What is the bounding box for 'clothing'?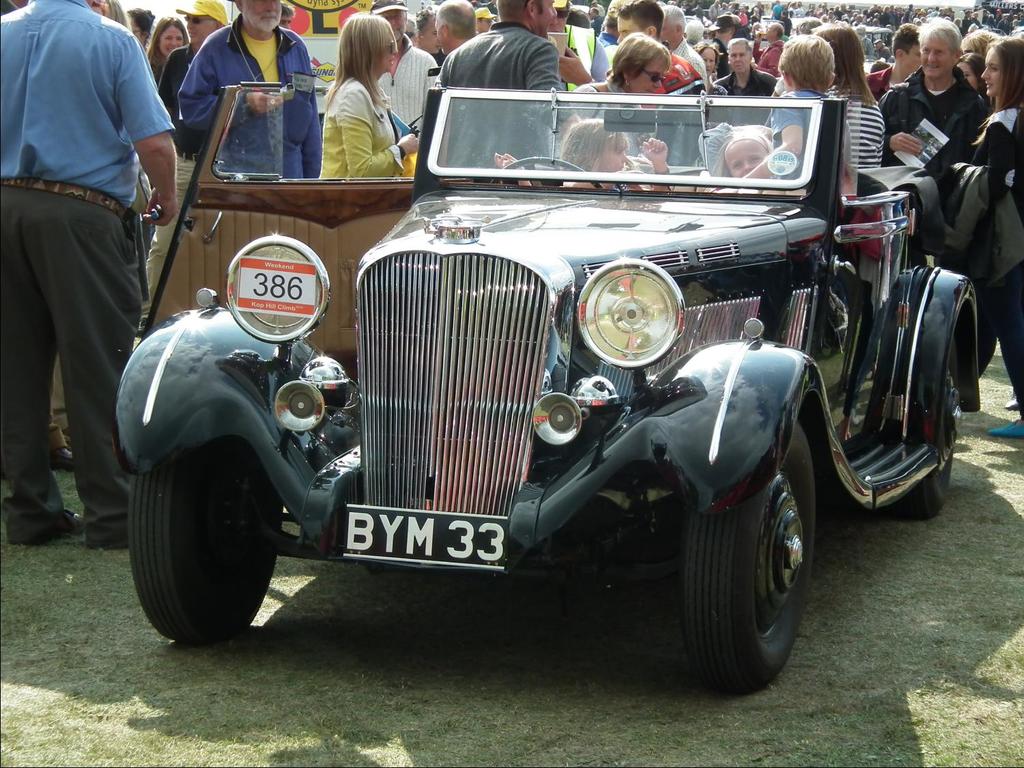
BBox(186, 27, 324, 177).
